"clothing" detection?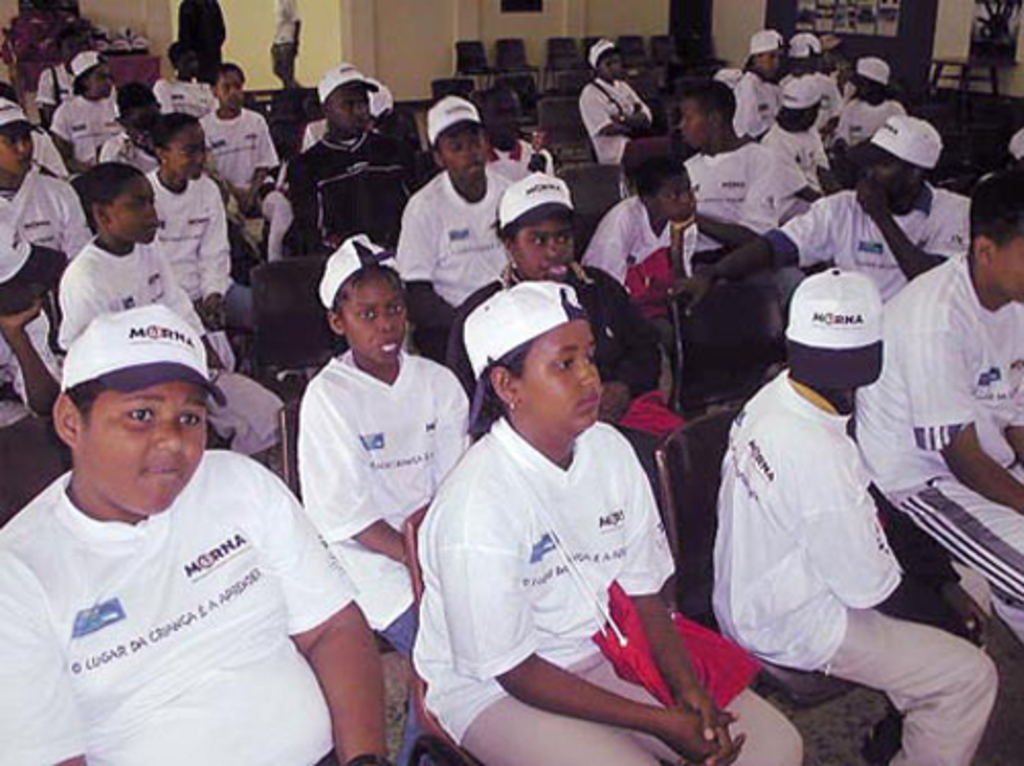
0 469 393 764
